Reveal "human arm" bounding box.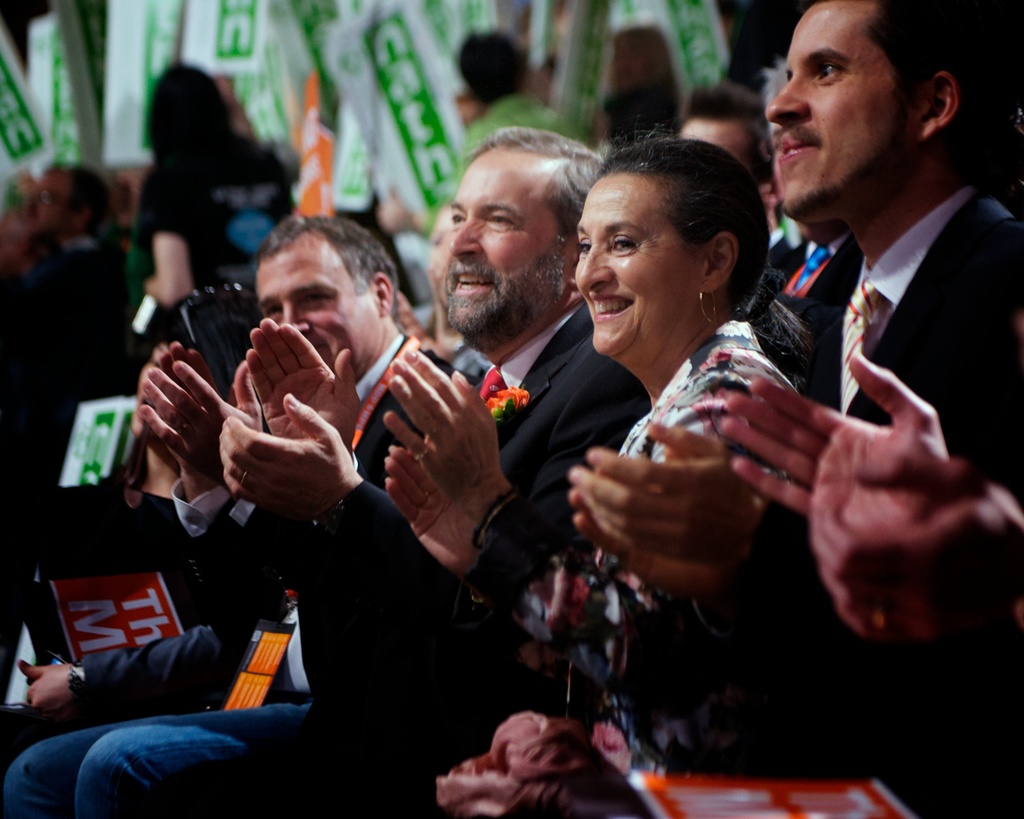
Revealed: region(205, 389, 468, 651).
